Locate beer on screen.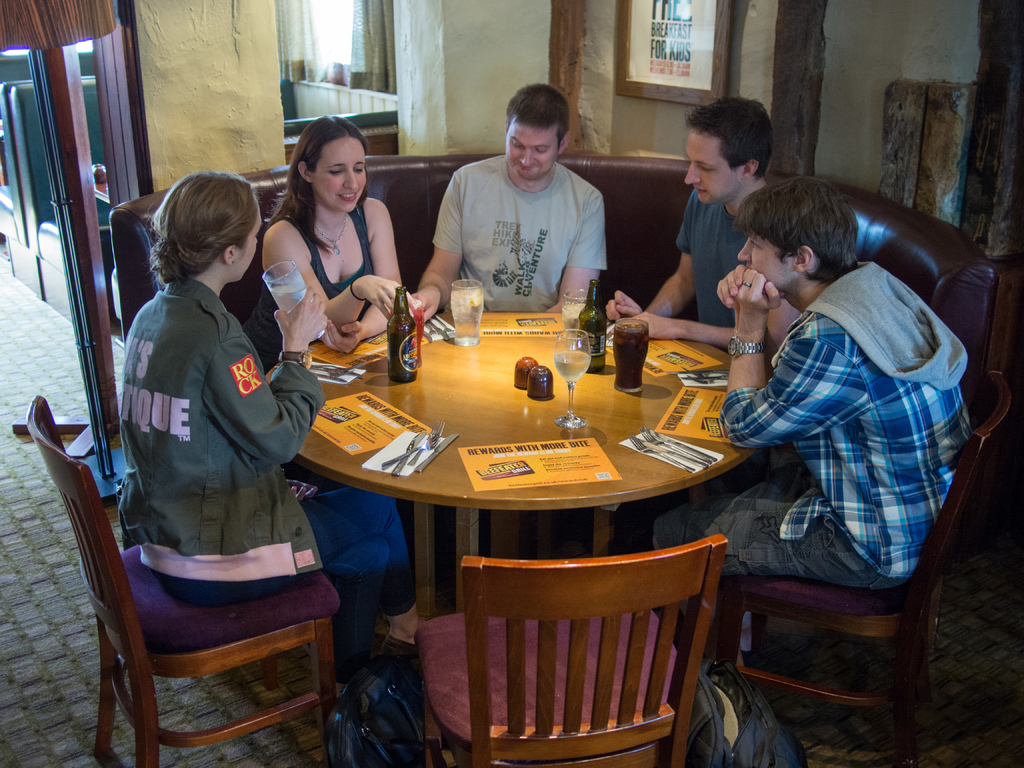
On screen at rect(447, 278, 489, 339).
